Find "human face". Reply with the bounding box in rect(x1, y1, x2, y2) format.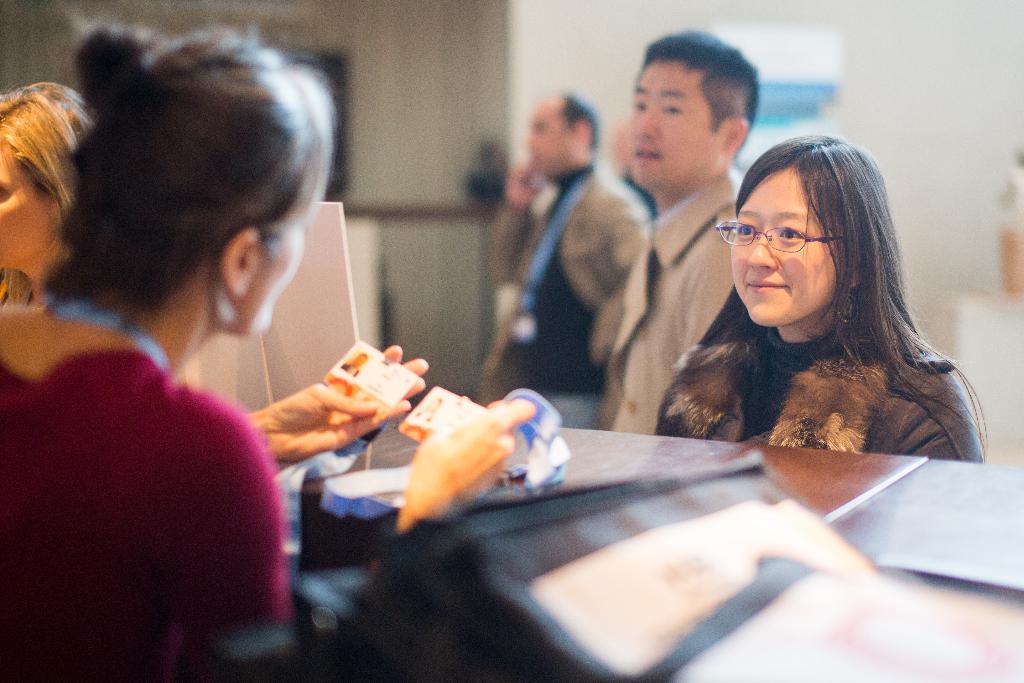
rect(246, 220, 301, 336).
